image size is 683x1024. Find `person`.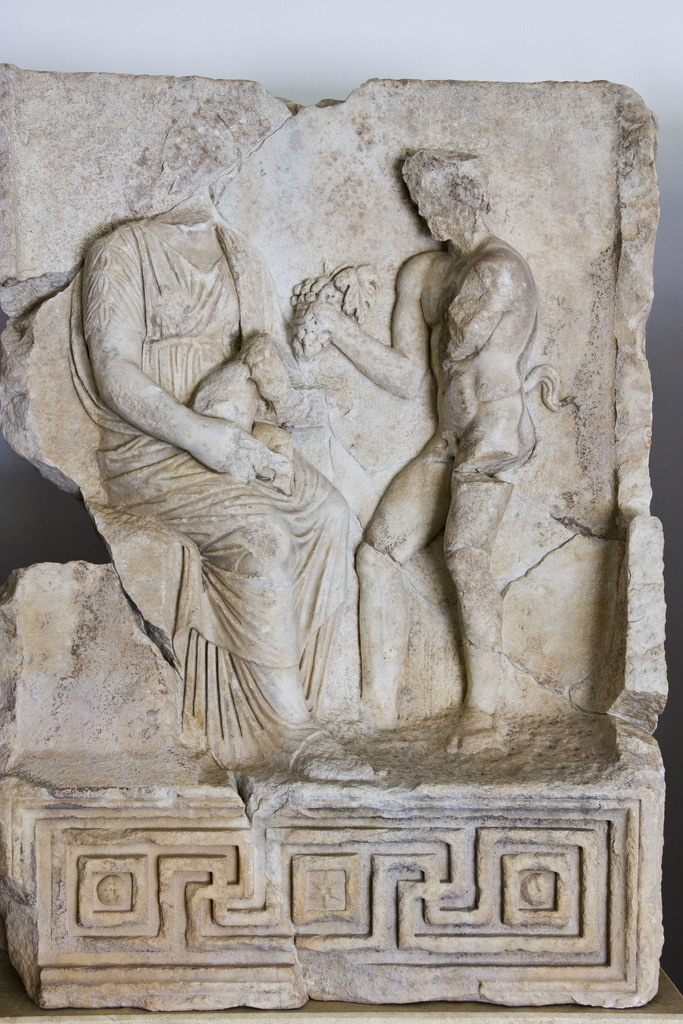
<box>323,188,566,793</box>.
